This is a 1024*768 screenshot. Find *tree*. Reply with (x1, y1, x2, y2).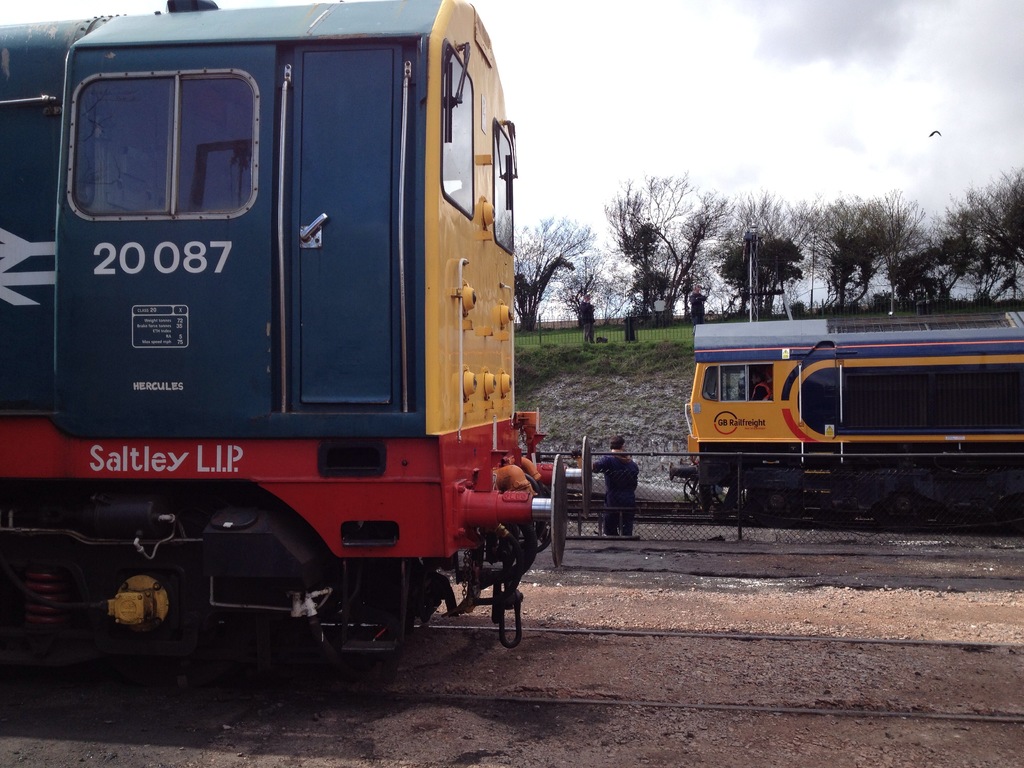
(698, 189, 823, 319).
